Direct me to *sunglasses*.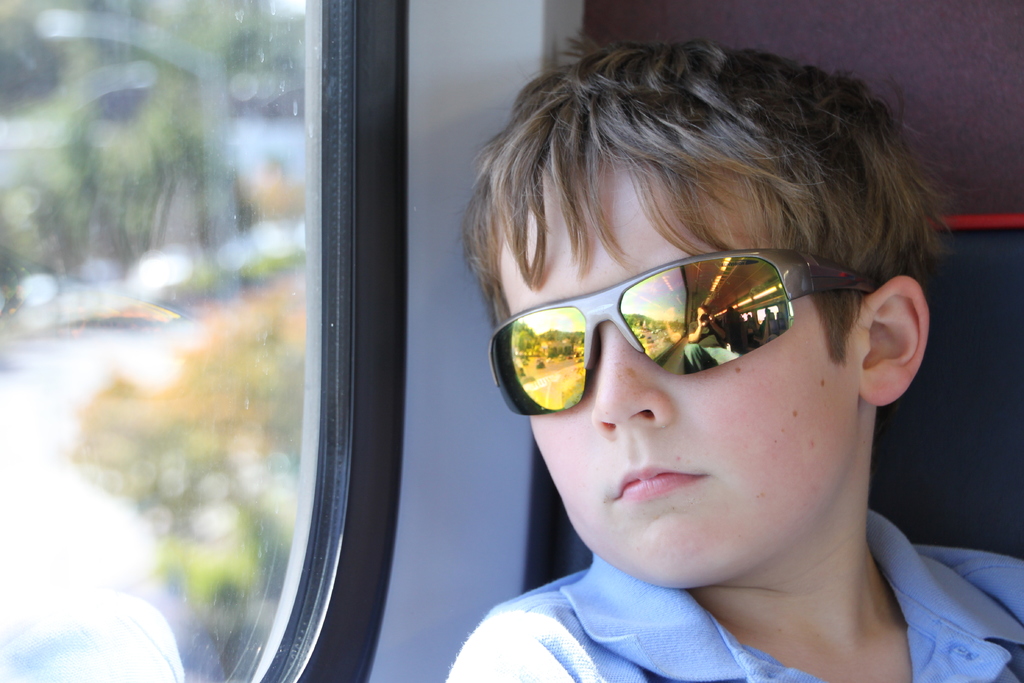
Direction: x1=488 y1=249 x2=875 y2=424.
